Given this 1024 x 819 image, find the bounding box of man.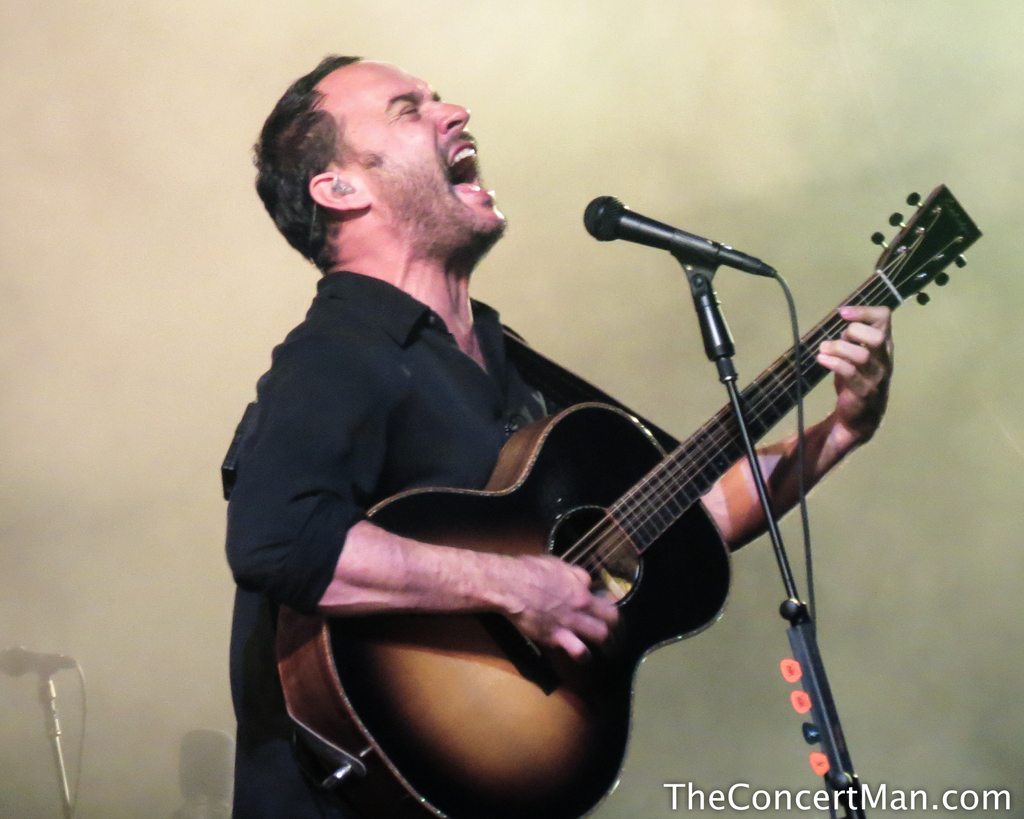
box(220, 47, 897, 818).
